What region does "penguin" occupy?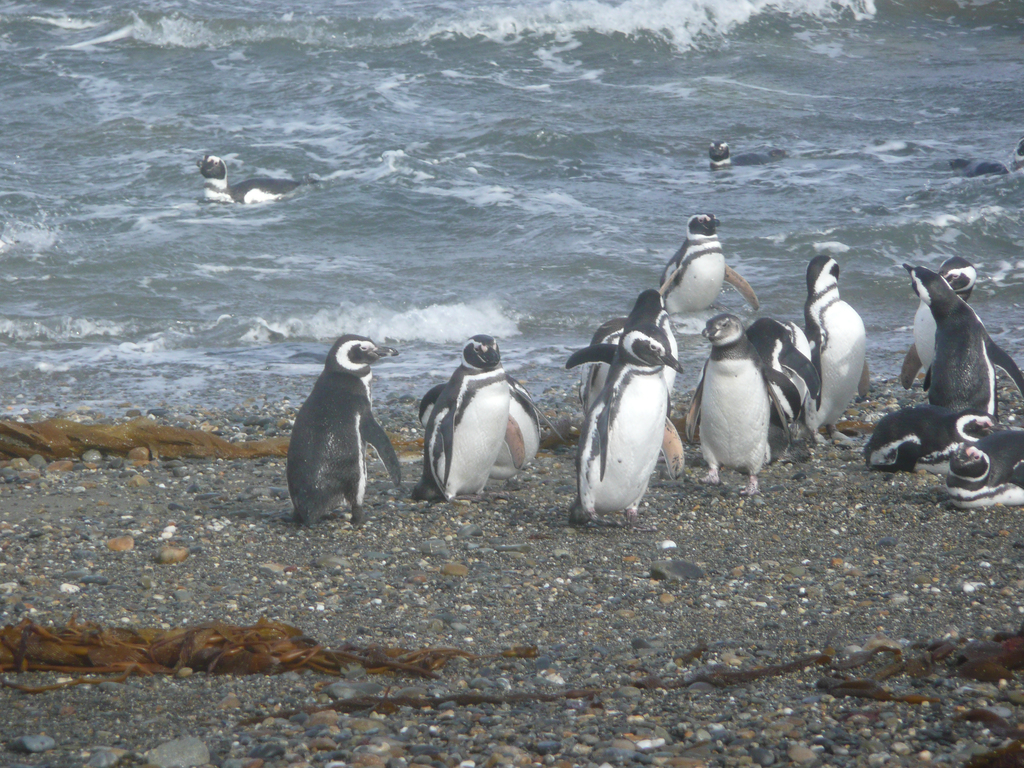
l=940, t=426, r=1023, b=514.
